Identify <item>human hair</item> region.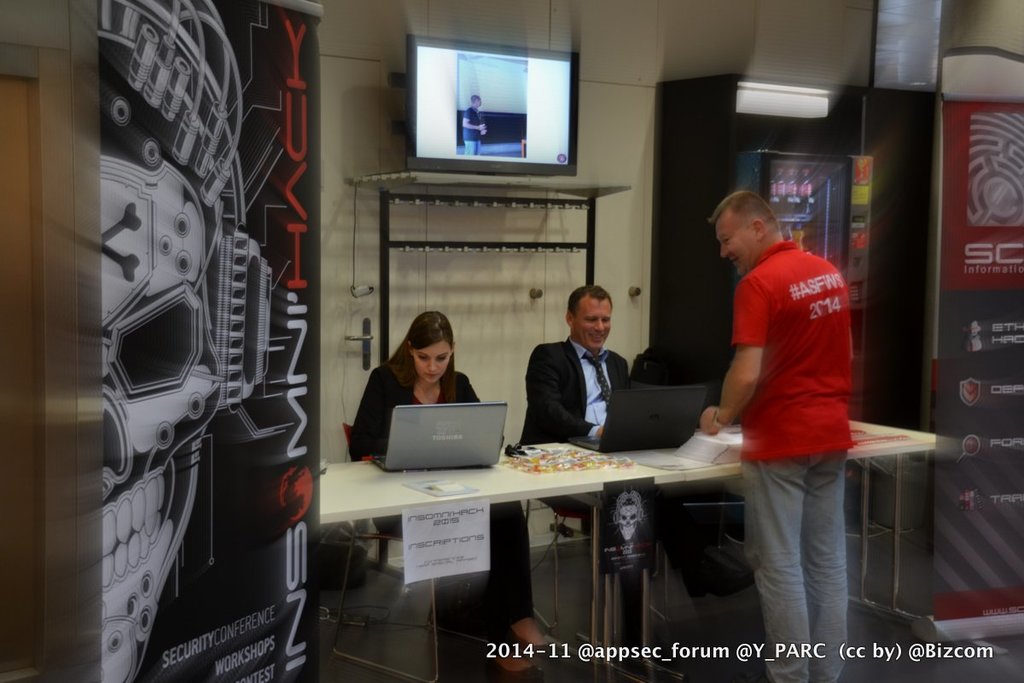
Region: region(711, 188, 783, 235).
